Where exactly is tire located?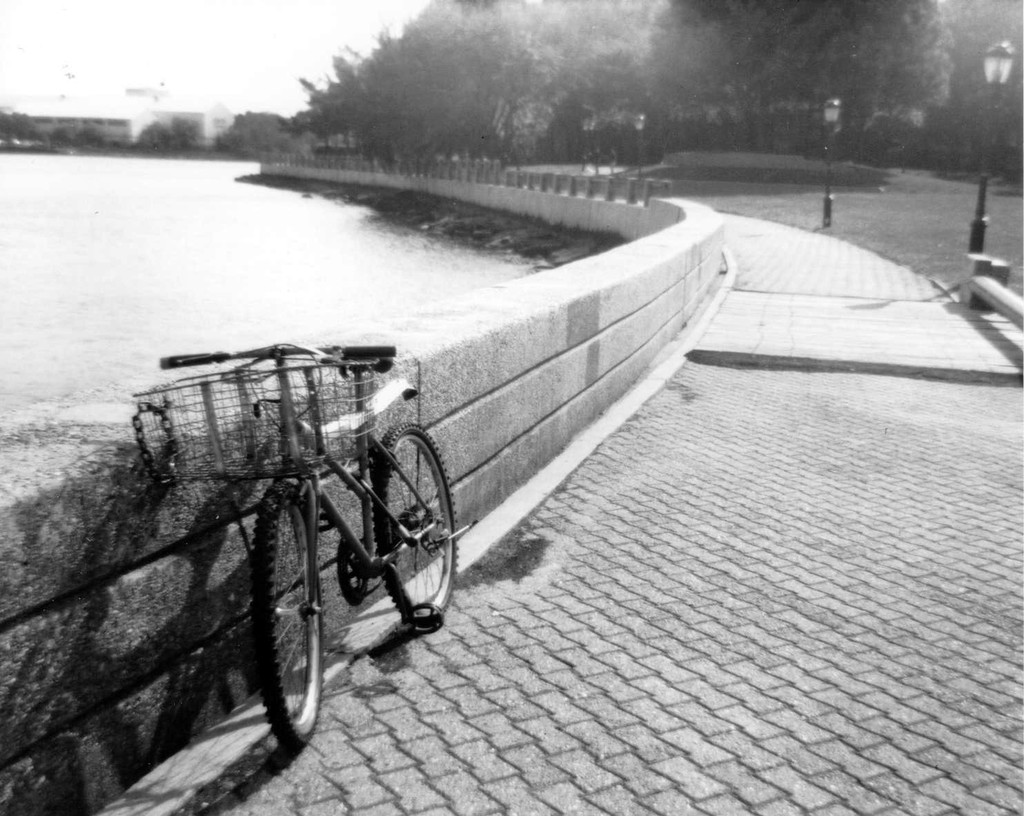
Its bounding box is l=371, t=421, r=459, b=618.
